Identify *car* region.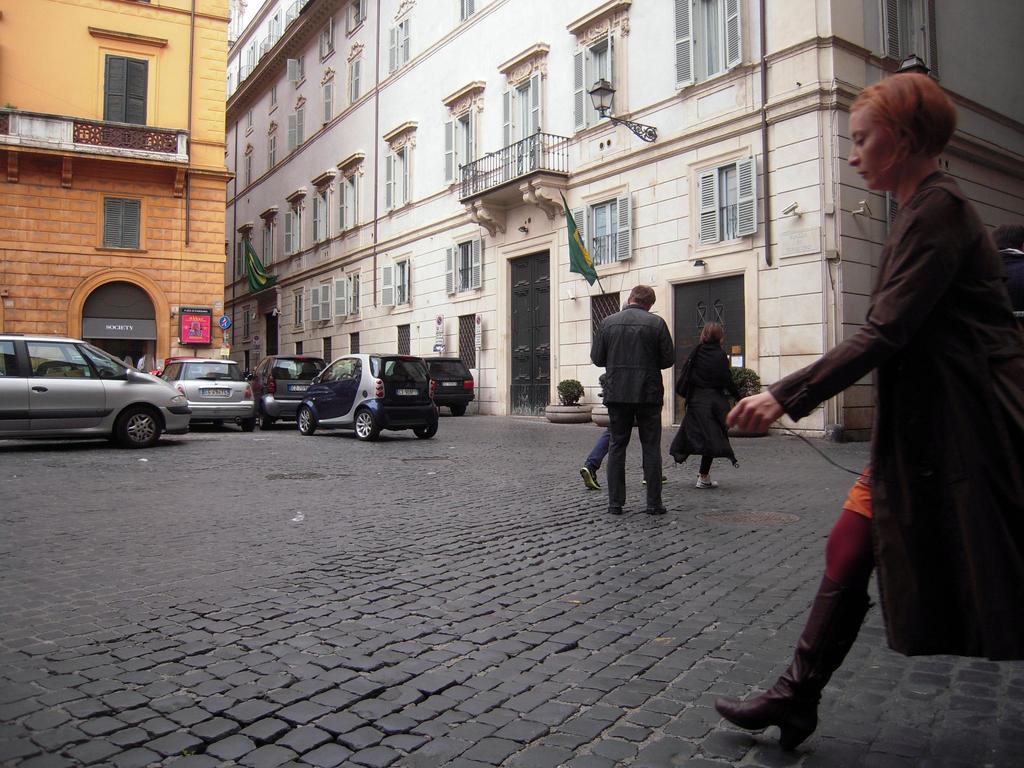
Region: left=148, top=360, right=255, bottom=429.
